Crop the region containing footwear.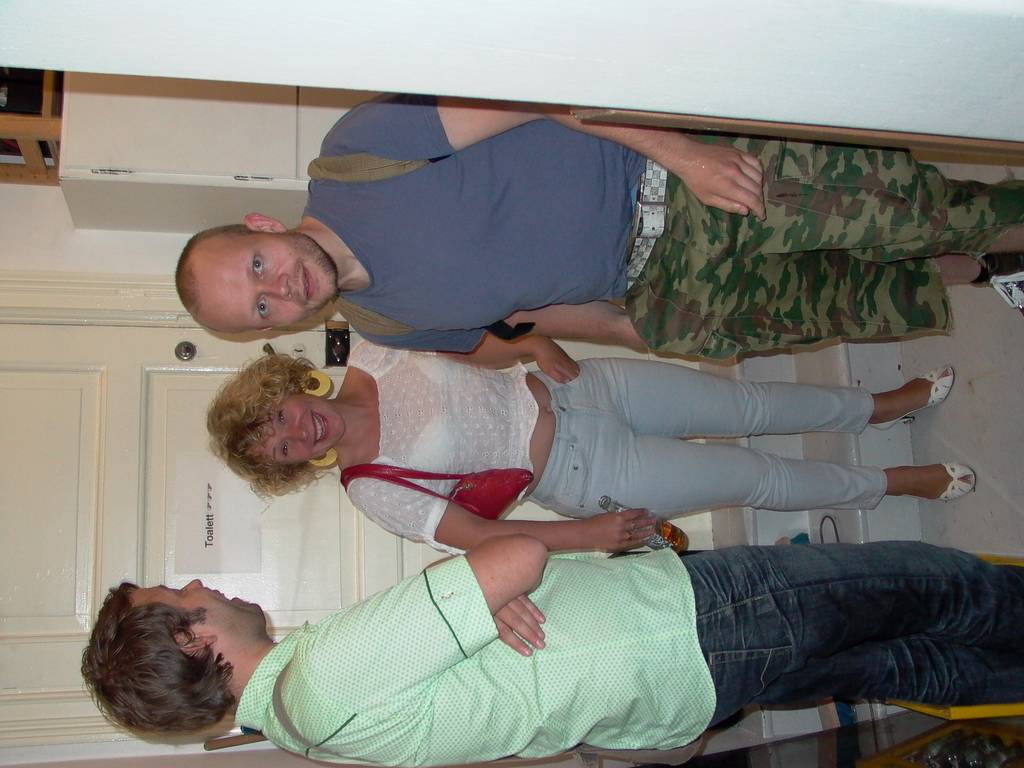
Crop region: 868:365:956:432.
